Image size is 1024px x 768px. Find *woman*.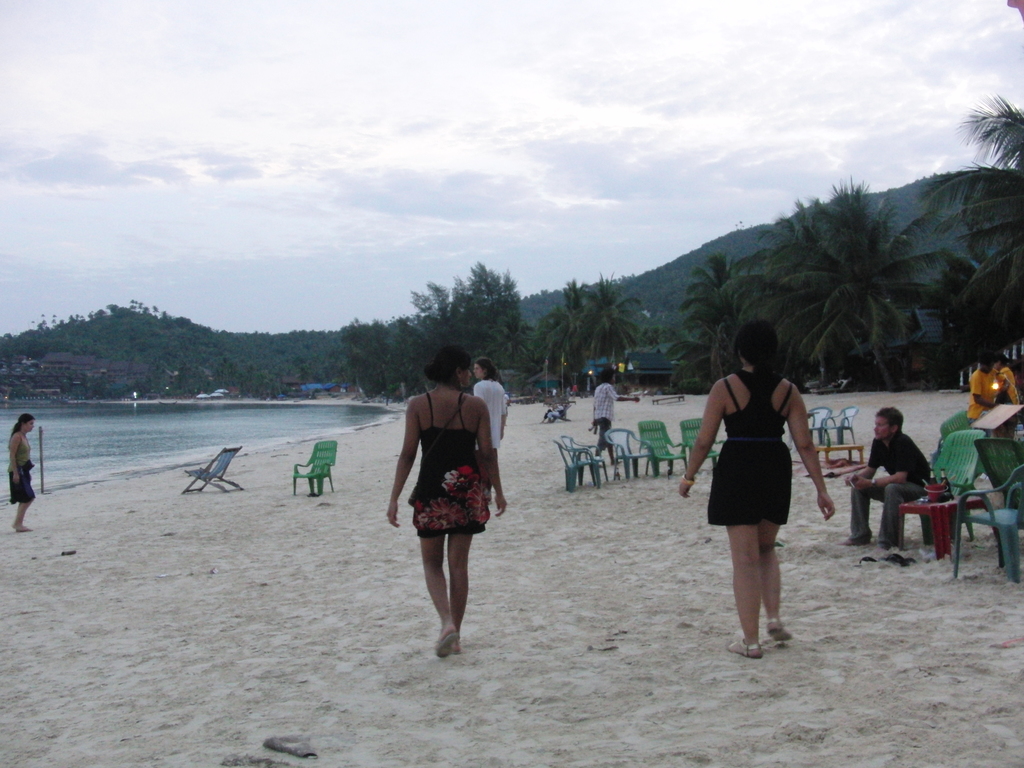
region(477, 359, 509, 500).
